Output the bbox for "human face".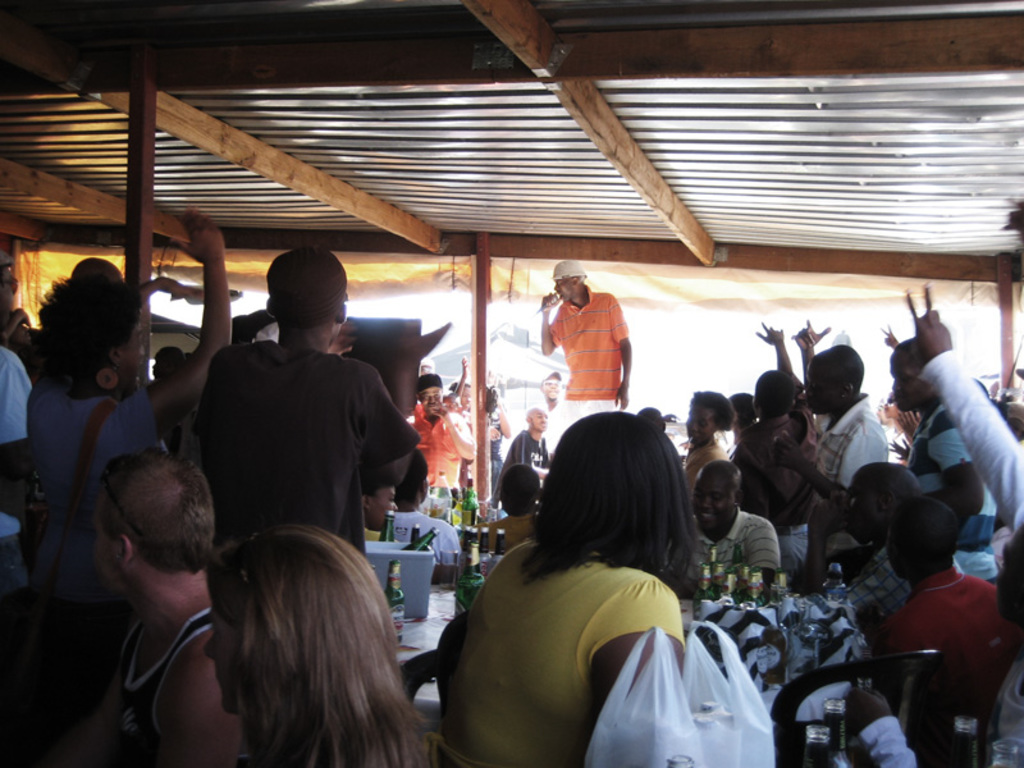
bbox(888, 355, 931, 412).
